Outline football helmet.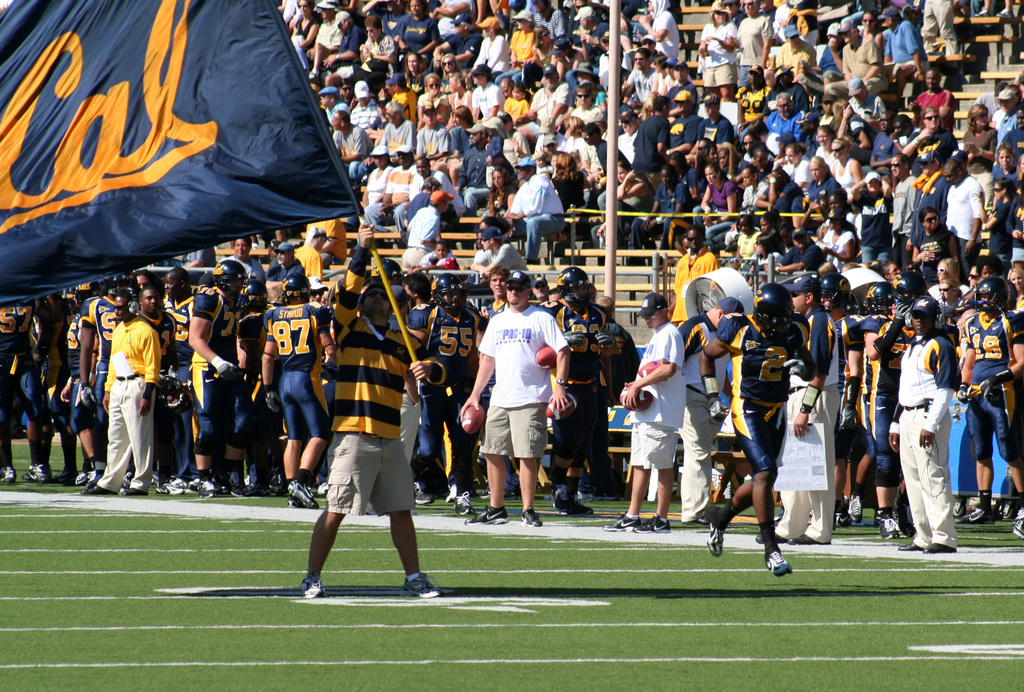
Outline: BBox(286, 273, 315, 309).
